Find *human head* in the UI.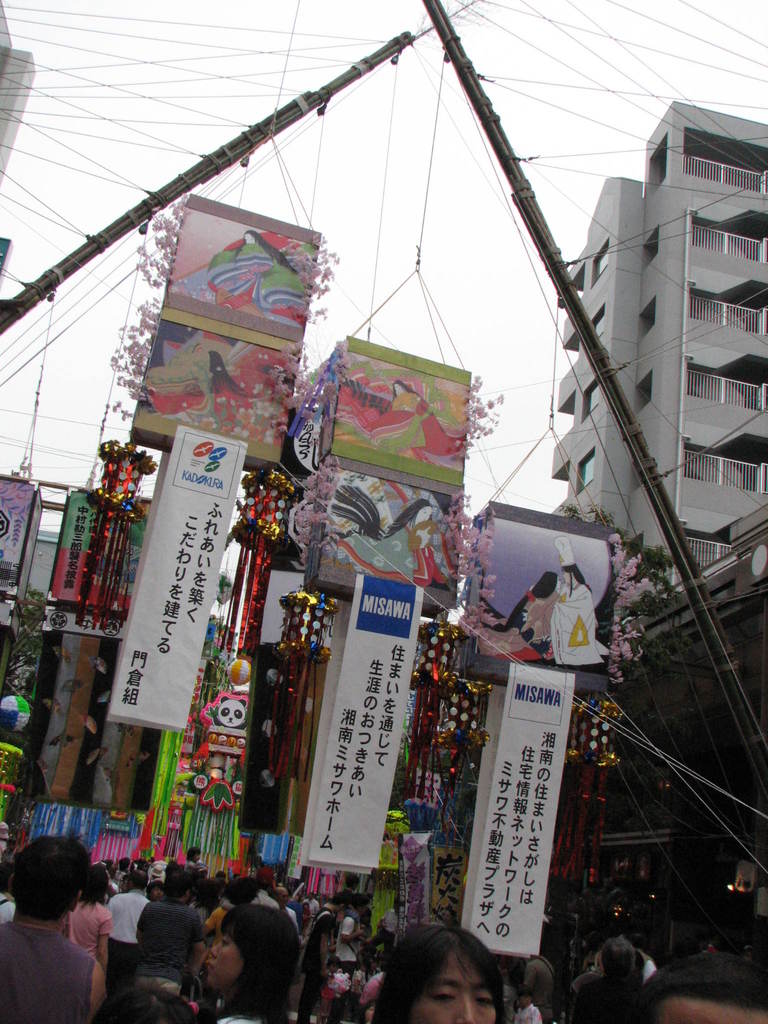
UI element at BBox(391, 380, 403, 397).
